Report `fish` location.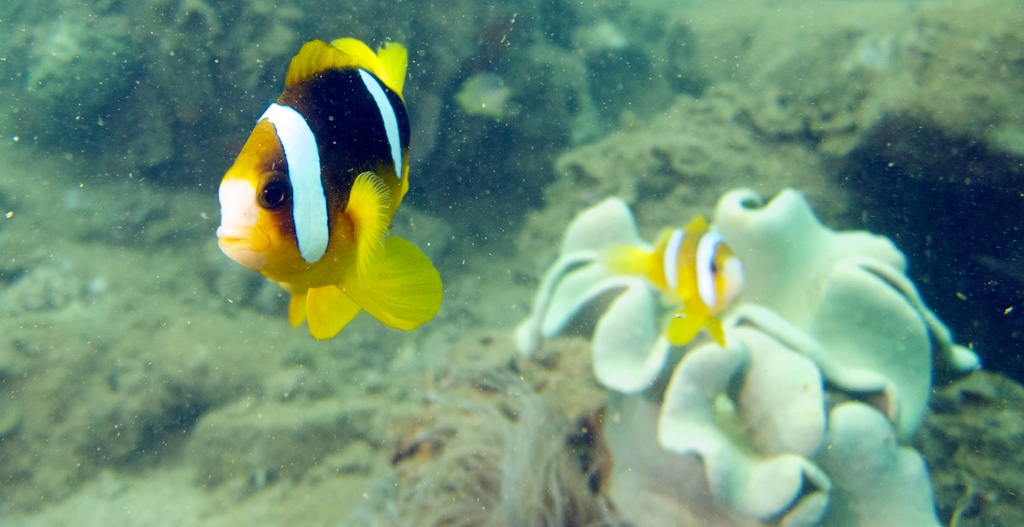
Report: {"left": 217, "top": 35, "right": 442, "bottom": 340}.
